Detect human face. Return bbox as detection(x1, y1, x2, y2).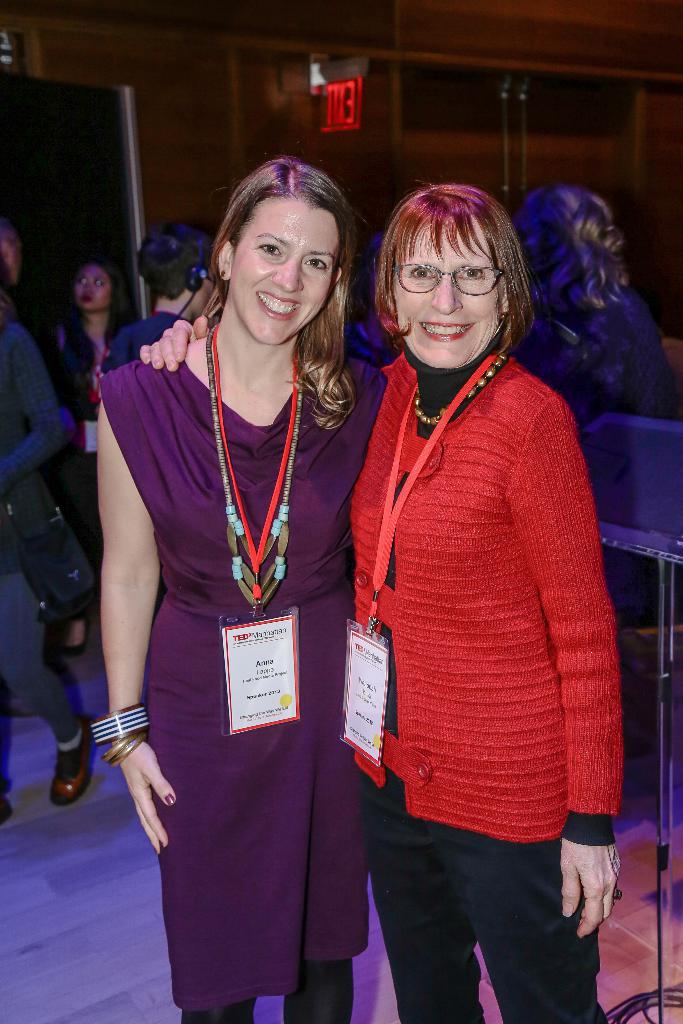
detection(399, 218, 500, 372).
